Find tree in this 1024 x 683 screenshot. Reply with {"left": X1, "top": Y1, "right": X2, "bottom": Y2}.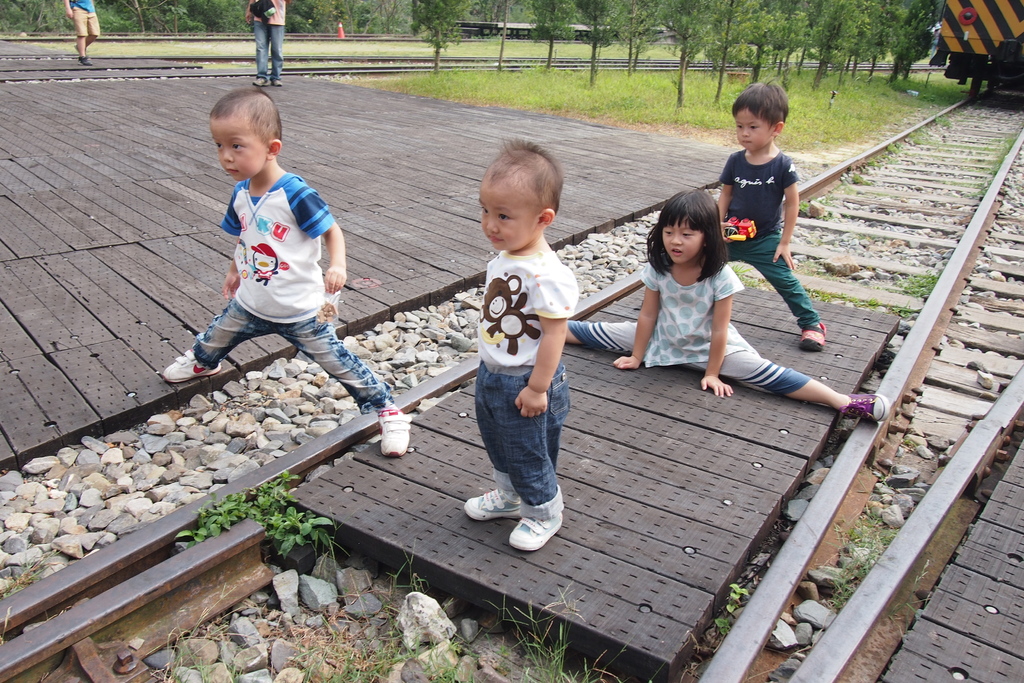
{"left": 410, "top": 0, "right": 478, "bottom": 70}.
